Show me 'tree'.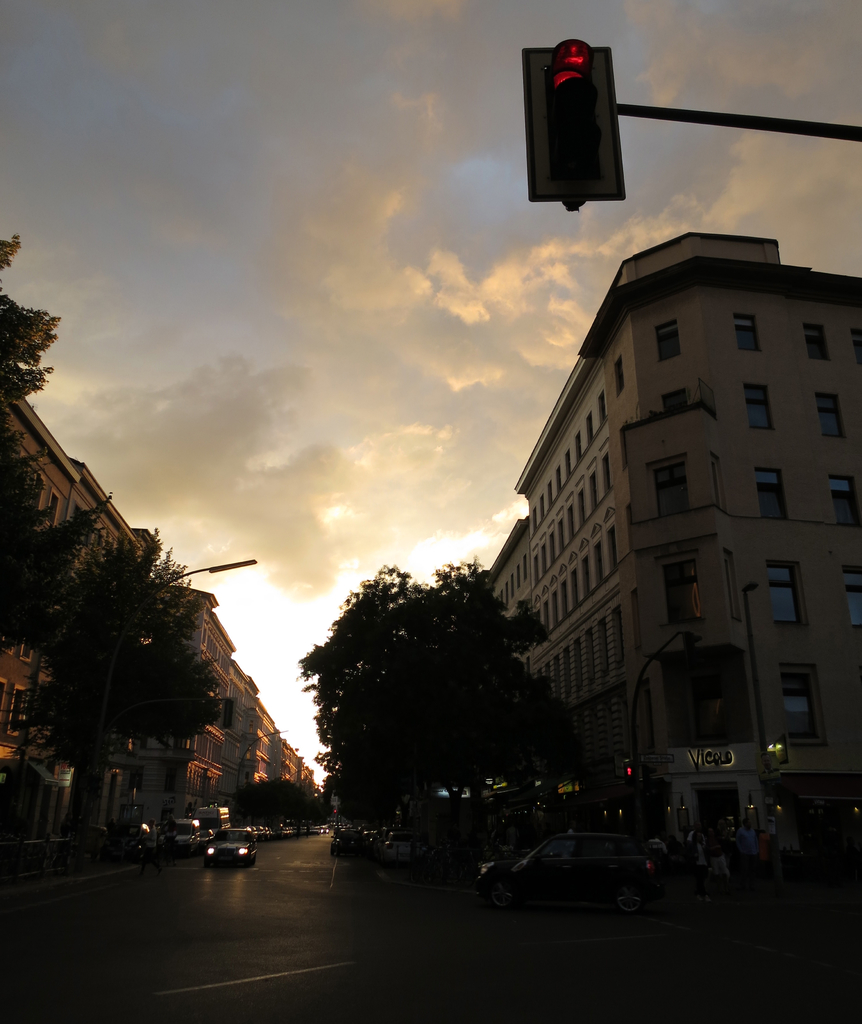
'tree' is here: left=4, top=526, right=228, bottom=879.
